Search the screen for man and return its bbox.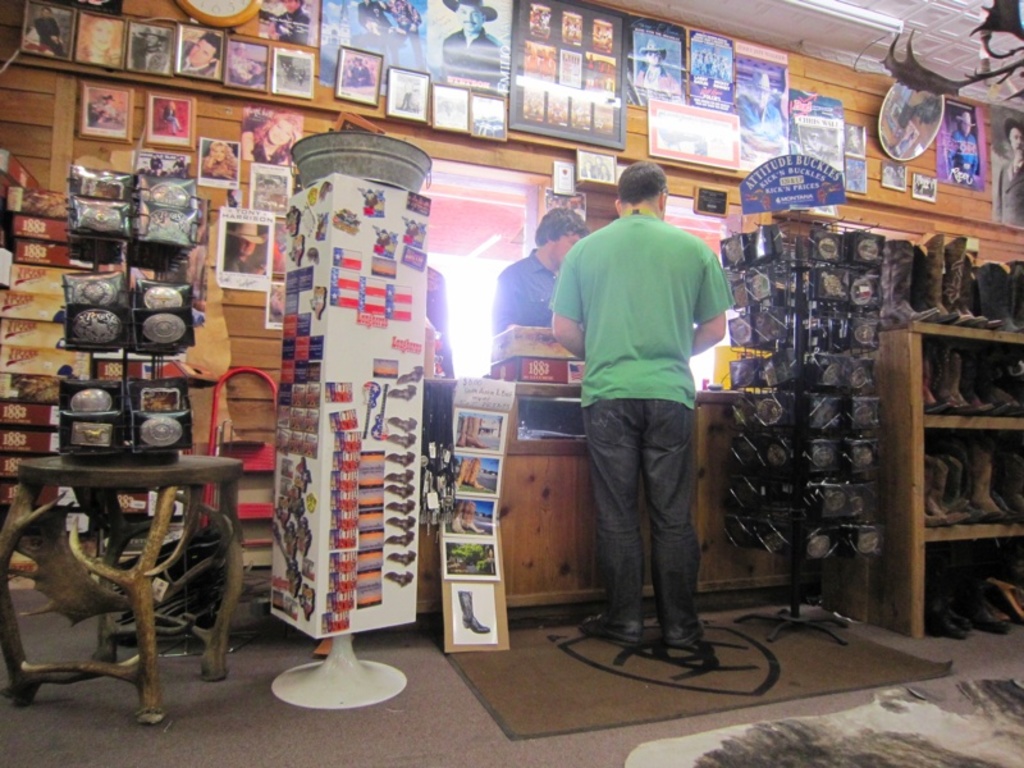
Found: (left=182, top=31, right=218, bottom=88).
